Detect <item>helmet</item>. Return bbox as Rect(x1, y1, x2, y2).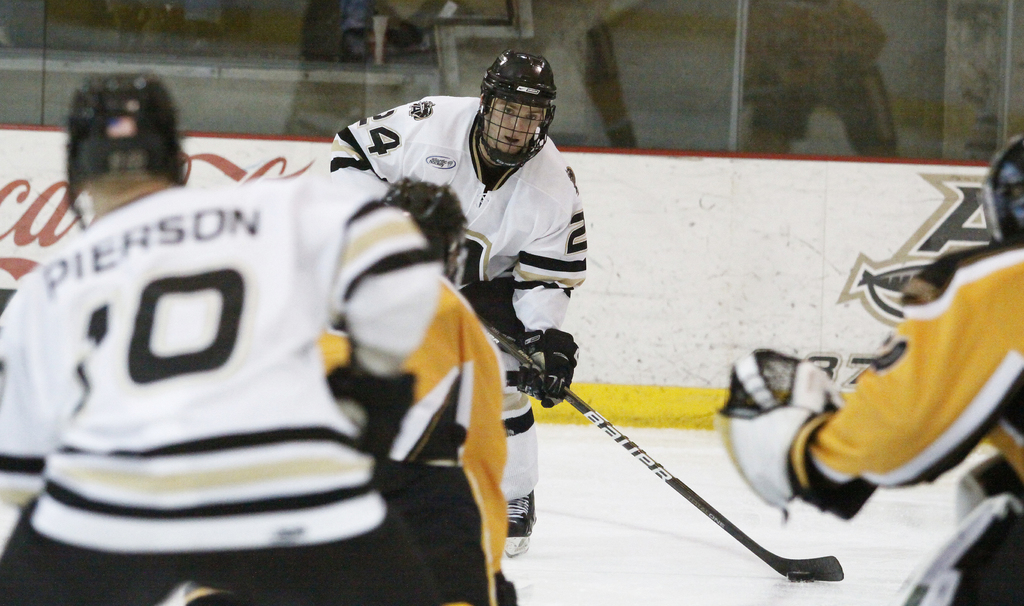
Rect(57, 79, 184, 231).
